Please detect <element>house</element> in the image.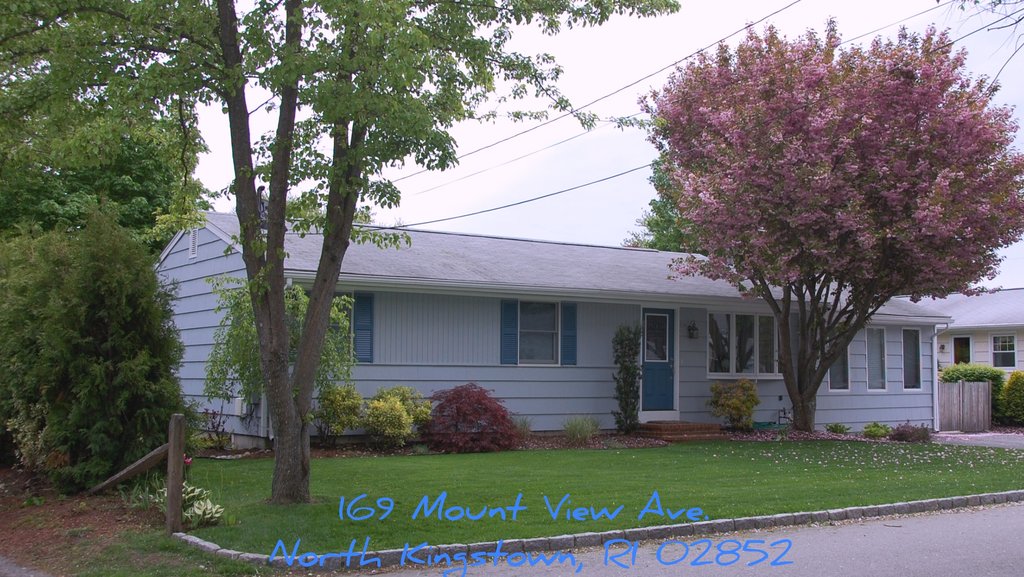
region(920, 248, 1023, 432).
